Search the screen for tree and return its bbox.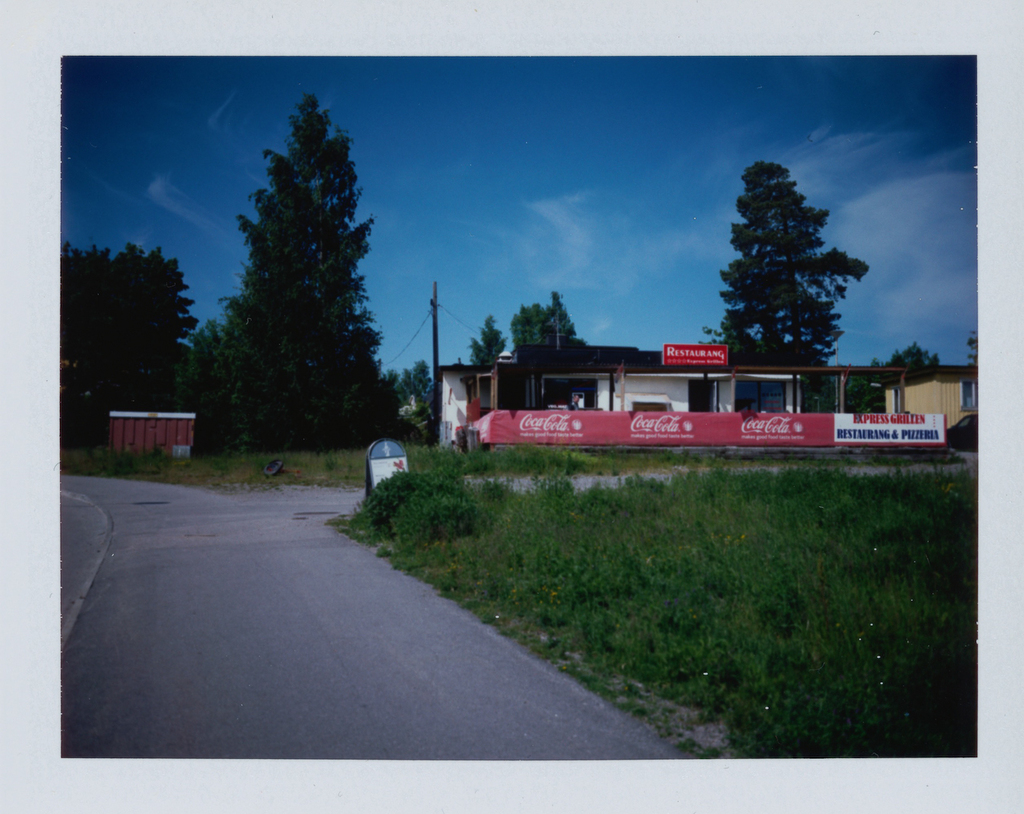
Found: <box>469,312,506,365</box>.
